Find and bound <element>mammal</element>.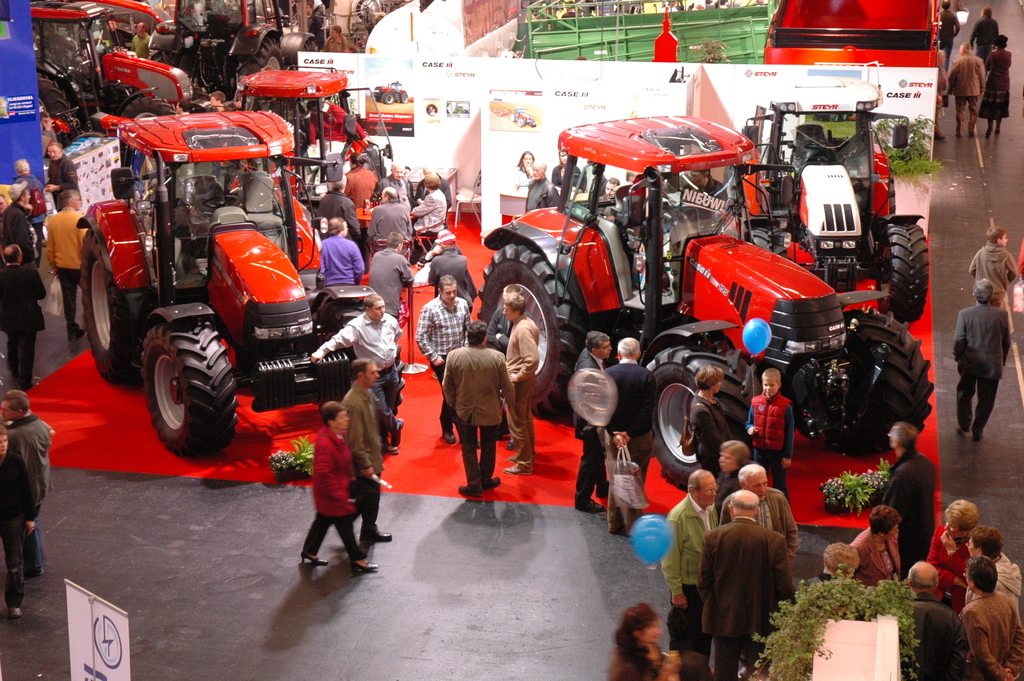
Bound: Rect(326, 24, 345, 58).
